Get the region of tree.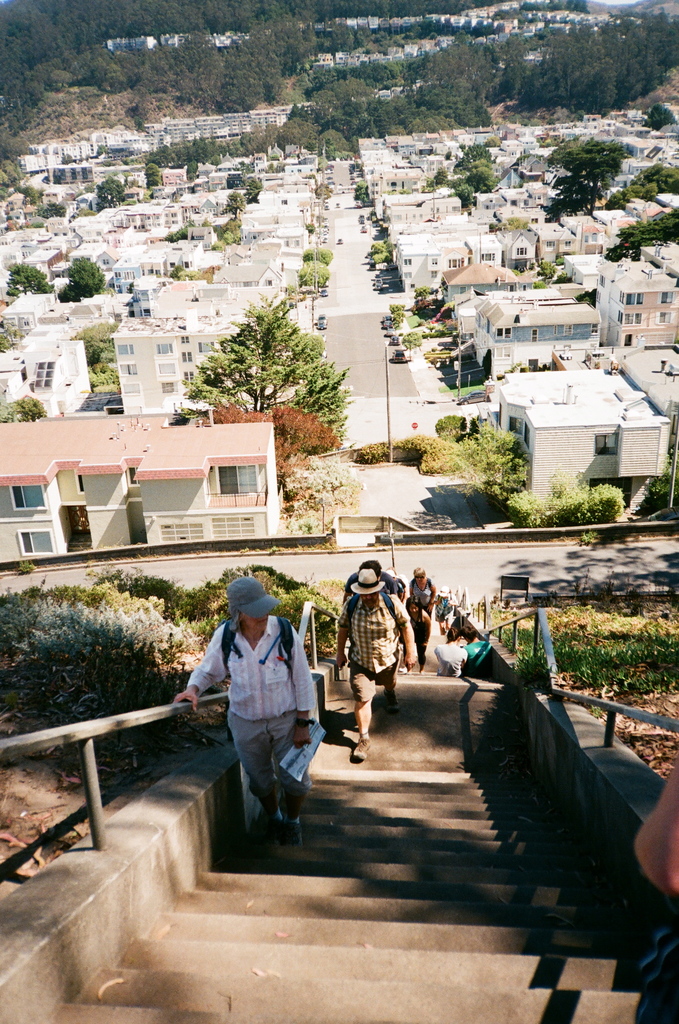
[192,404,344,484].
